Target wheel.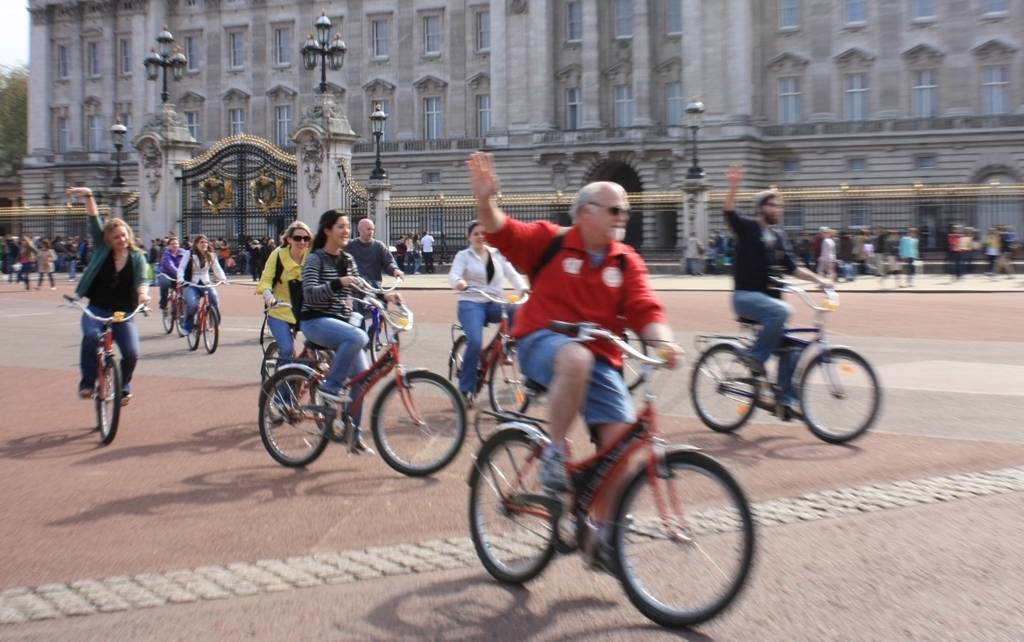
Target region: locate(805, 344, 878, 447).
